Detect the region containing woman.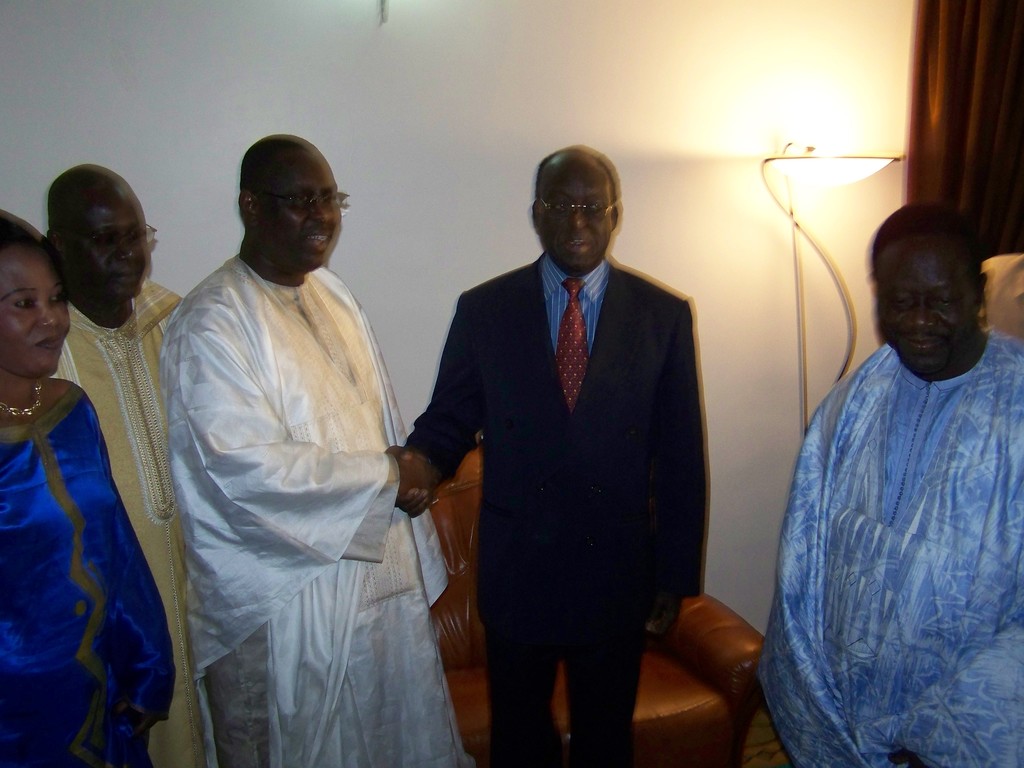
left=0, top=212, right=175, bottom=767.
